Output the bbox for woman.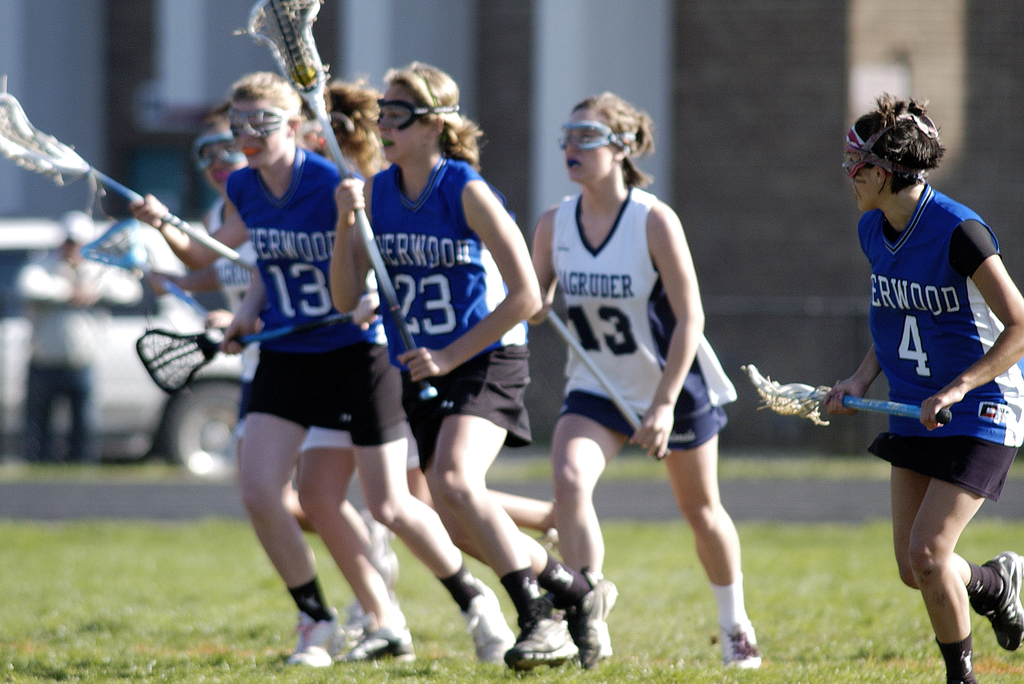
left=200, top=105, right=407, bottom=651.
